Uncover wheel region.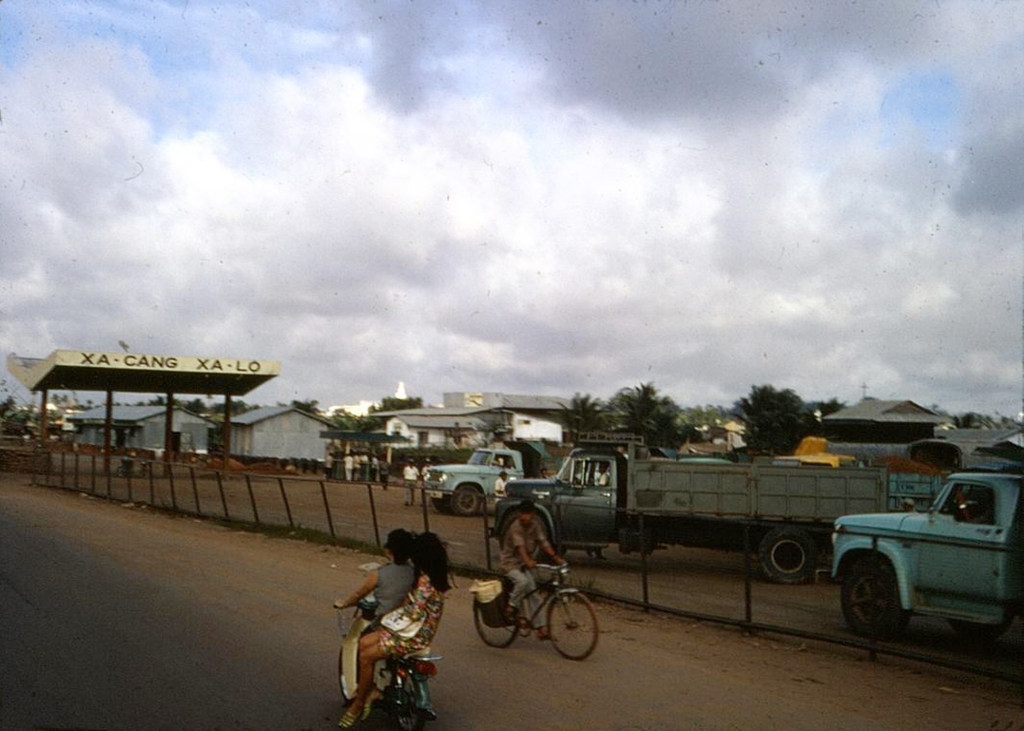
Uncovered: (left=430, top=493, right=449, bottom=515).
